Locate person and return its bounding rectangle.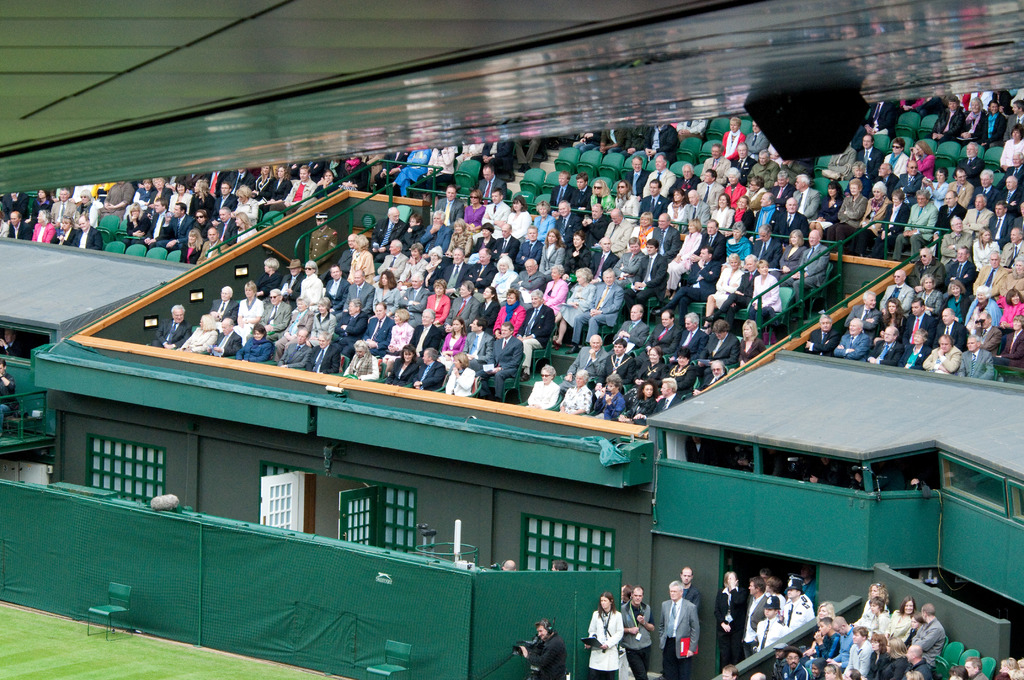
(x1=653, y1=581, x2=701, y2=679).
